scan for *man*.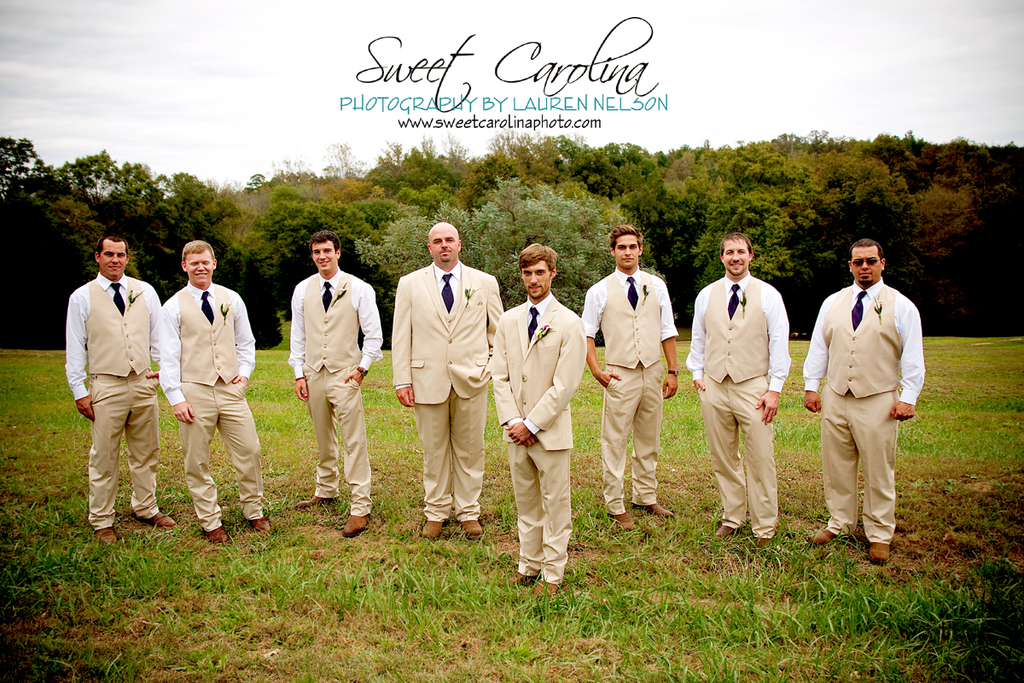
Scan result: left=282, top=231, right=385, bottom=537.
